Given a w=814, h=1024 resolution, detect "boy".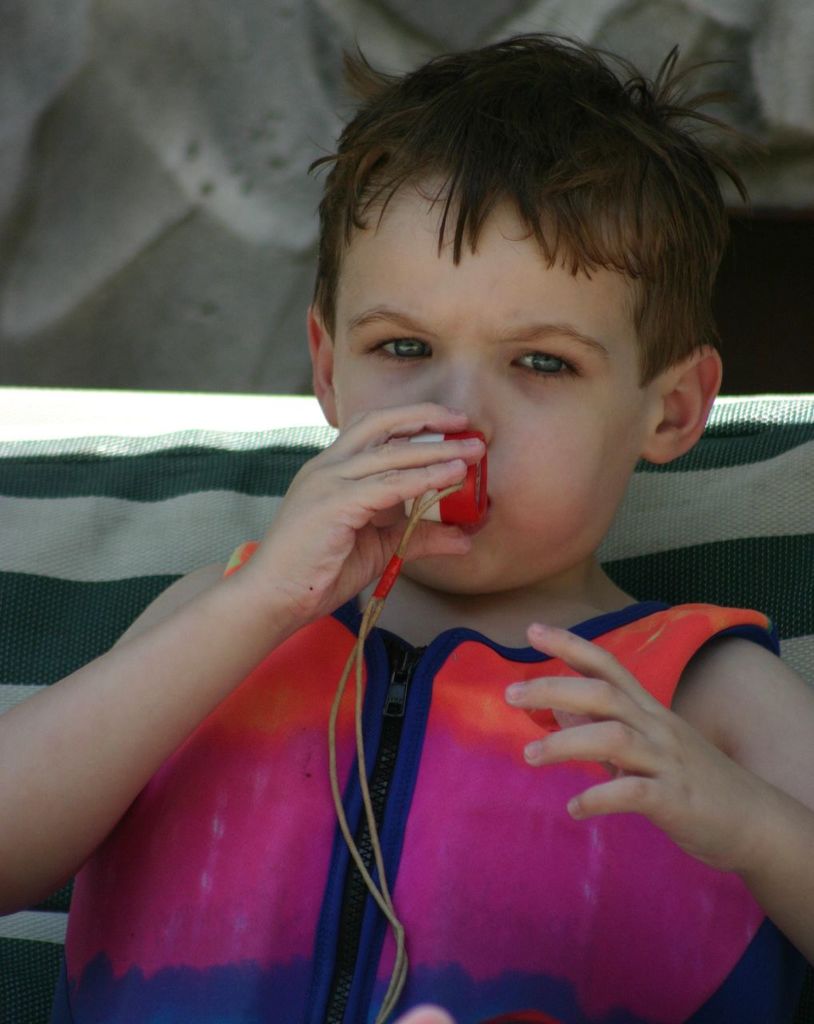
(left=149, top=36, right=794, bottom=998).
